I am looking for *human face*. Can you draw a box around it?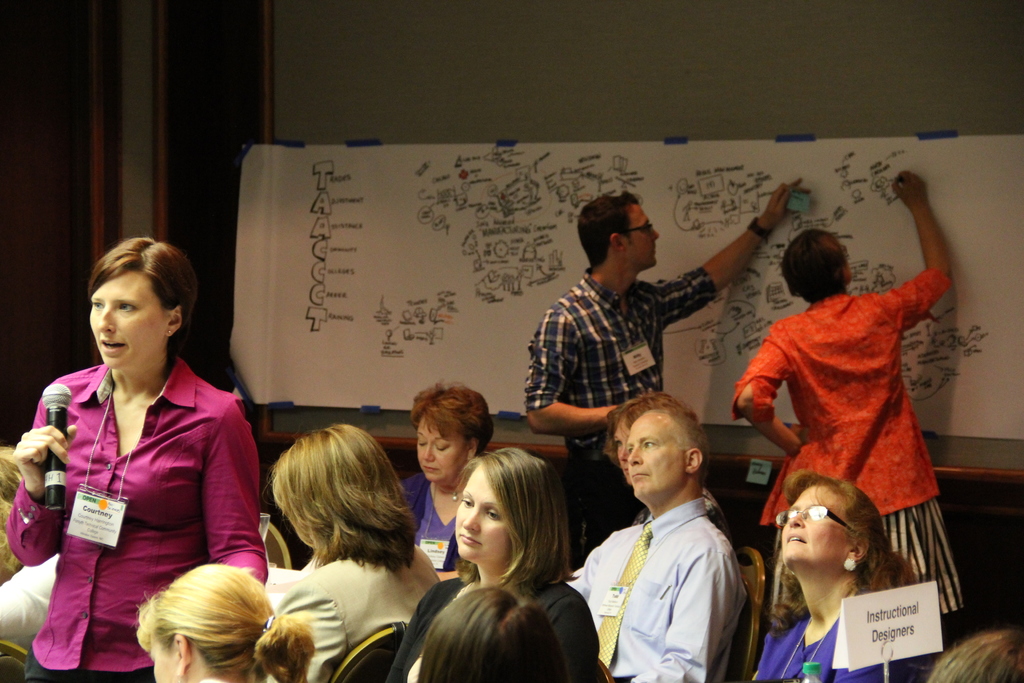
Sure, the bounding box is x1=92 y1=273 x2=164 y2=368.
